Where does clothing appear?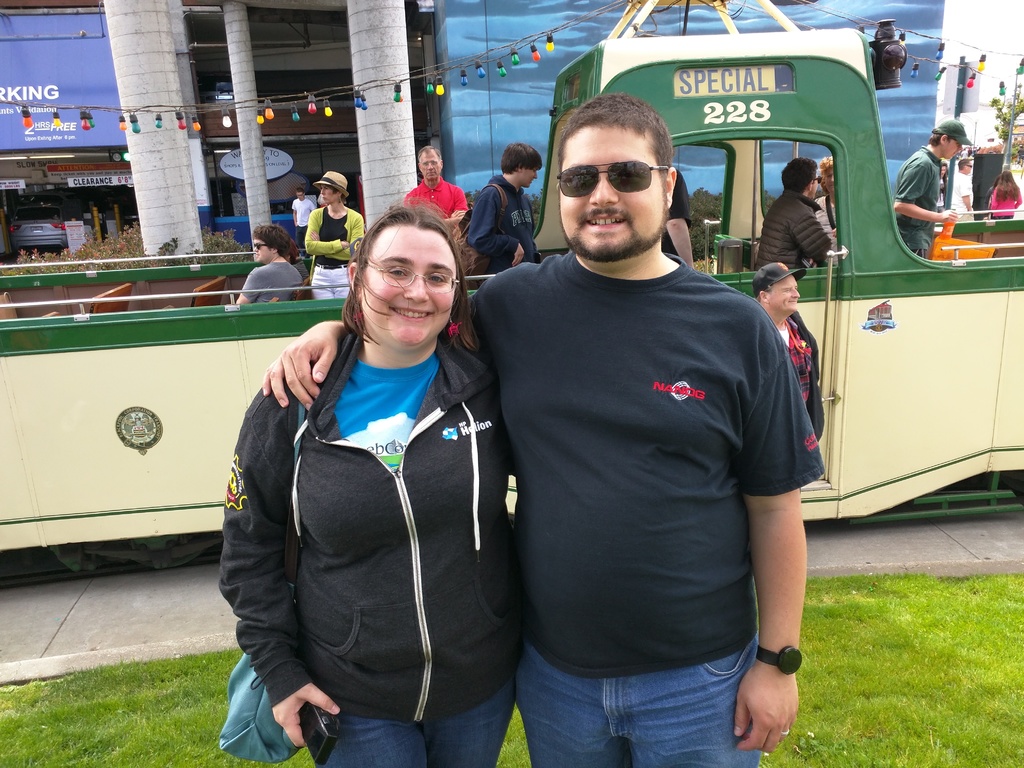
Appears at (x1=455, y1=166, x2=542, y2=278).
